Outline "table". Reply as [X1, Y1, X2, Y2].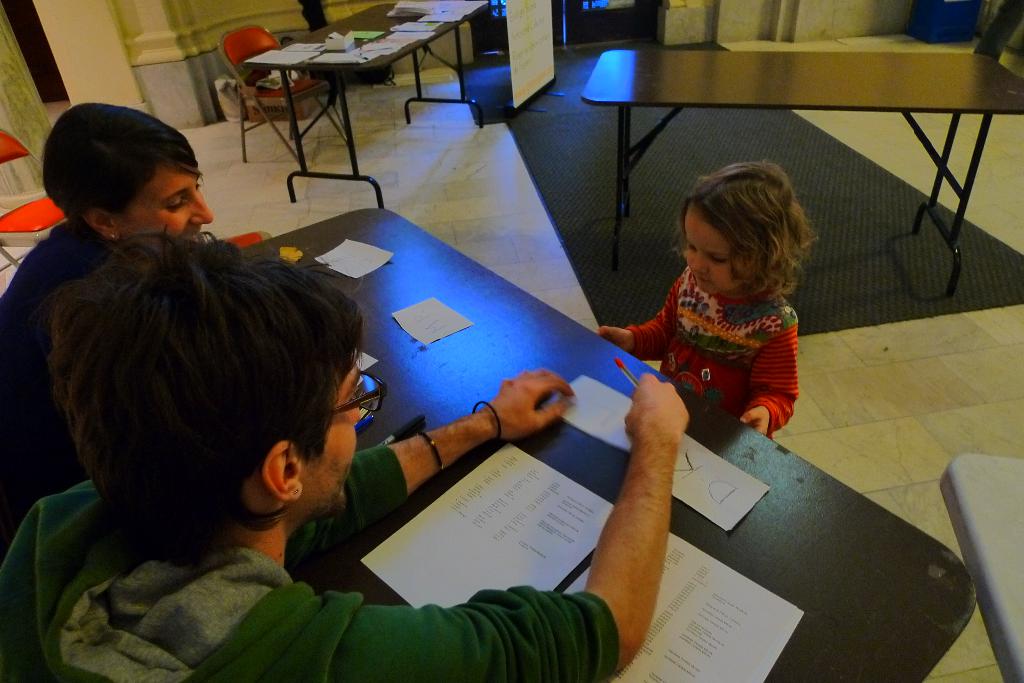
[580, 52, 1023, 273].
